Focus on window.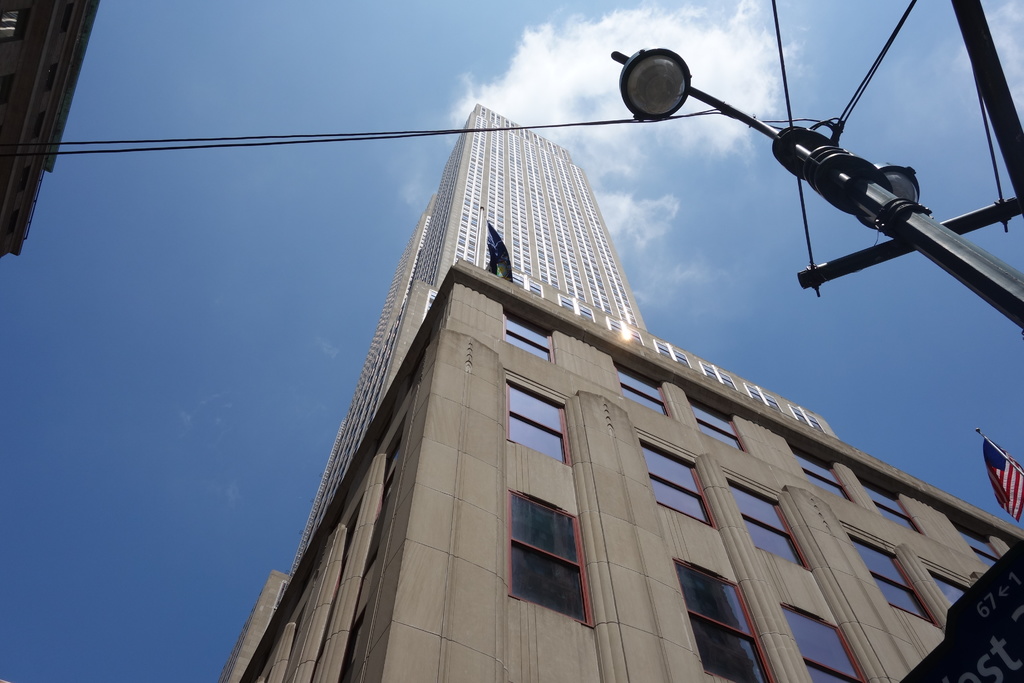
Focused at bbox(639, 436, 716, 526).
